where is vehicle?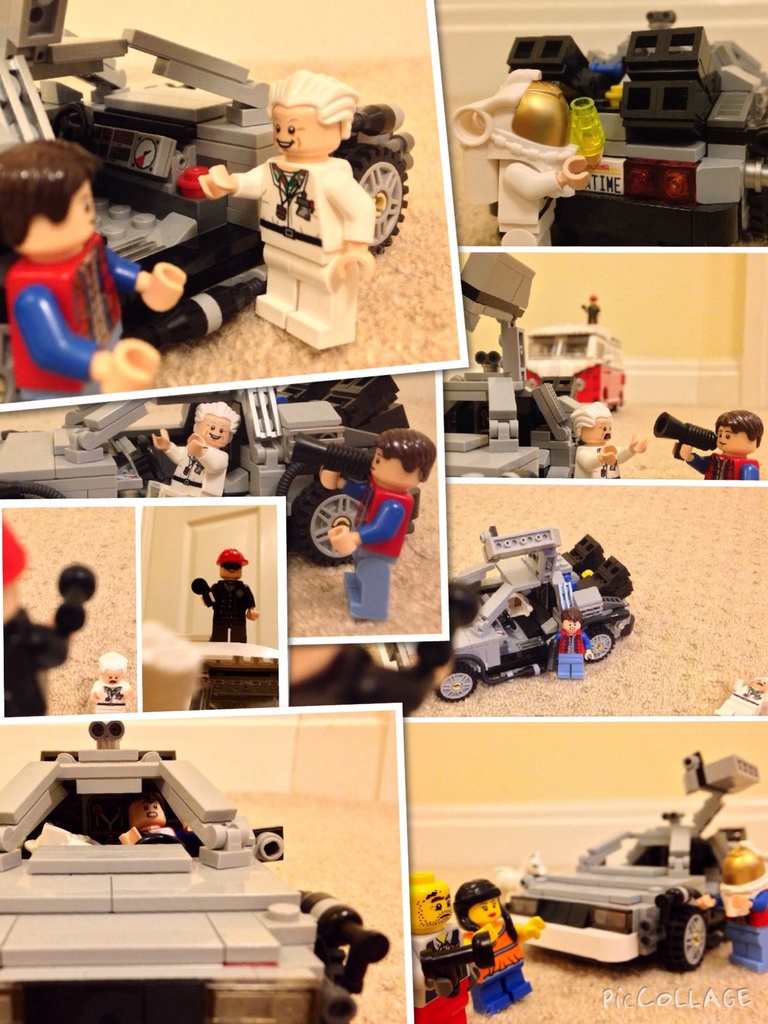
(left=380, top=518, right=632, bottom=700).
